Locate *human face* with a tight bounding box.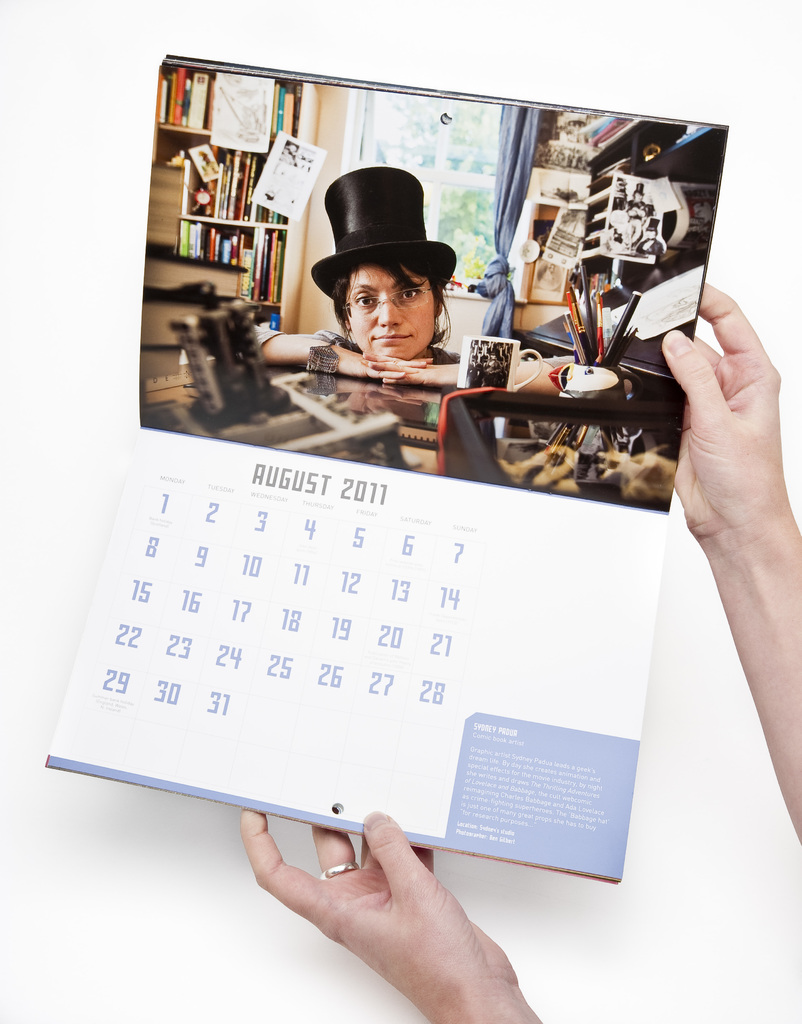
(left=349, top=267, right=431, bottom=362).
